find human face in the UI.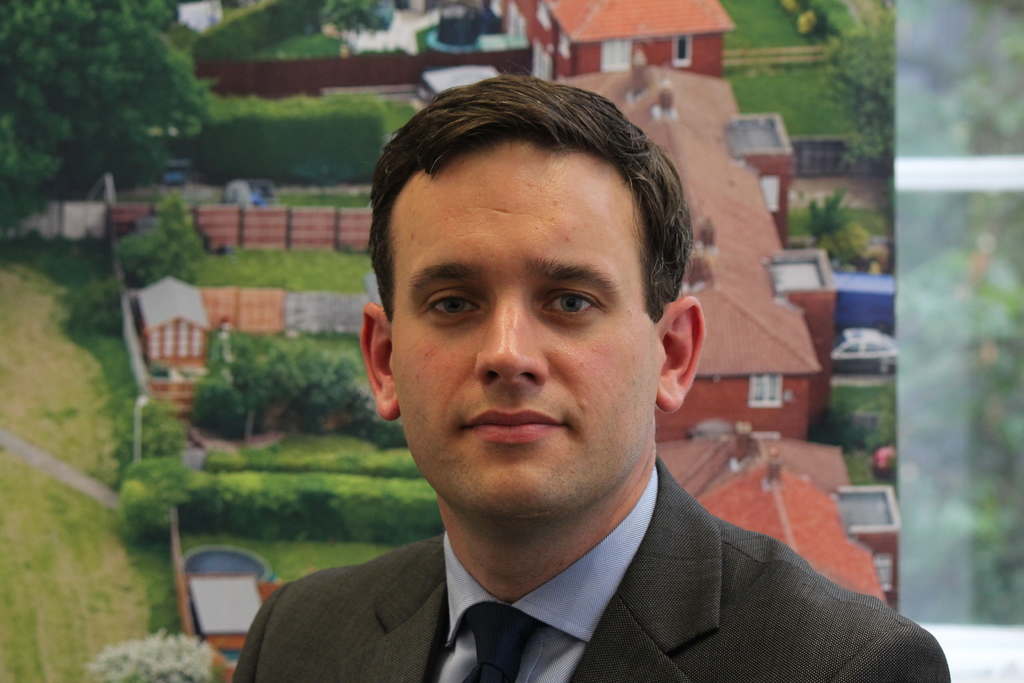
UI element at Rect(390, 142, 662, 523).
